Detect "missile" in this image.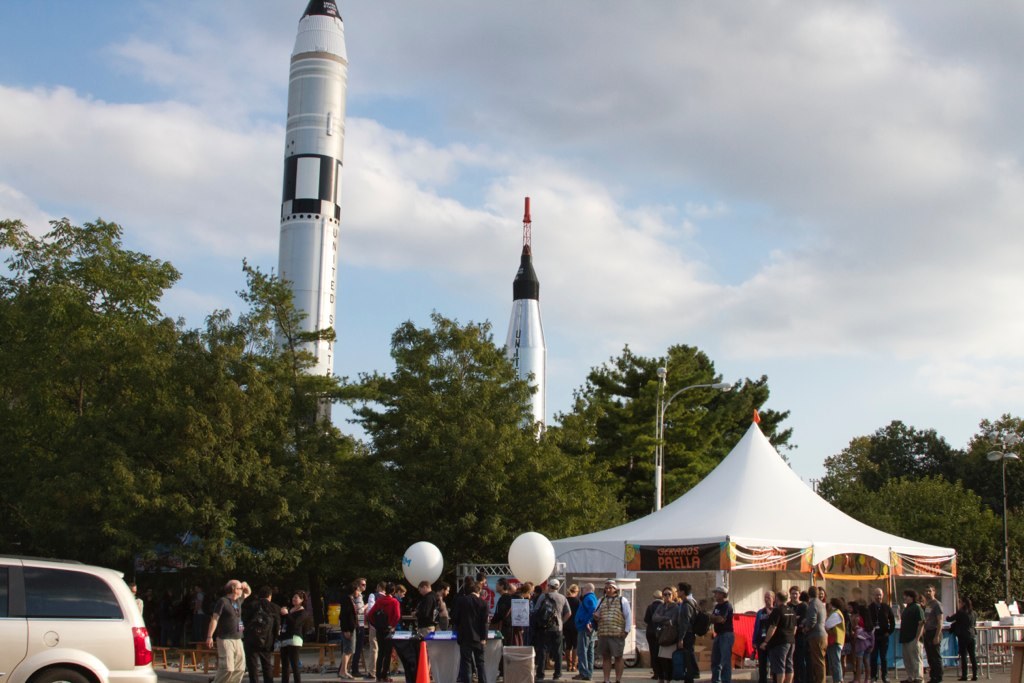
Detection: <bbox>500, 194, 547, 446</bbox>.
